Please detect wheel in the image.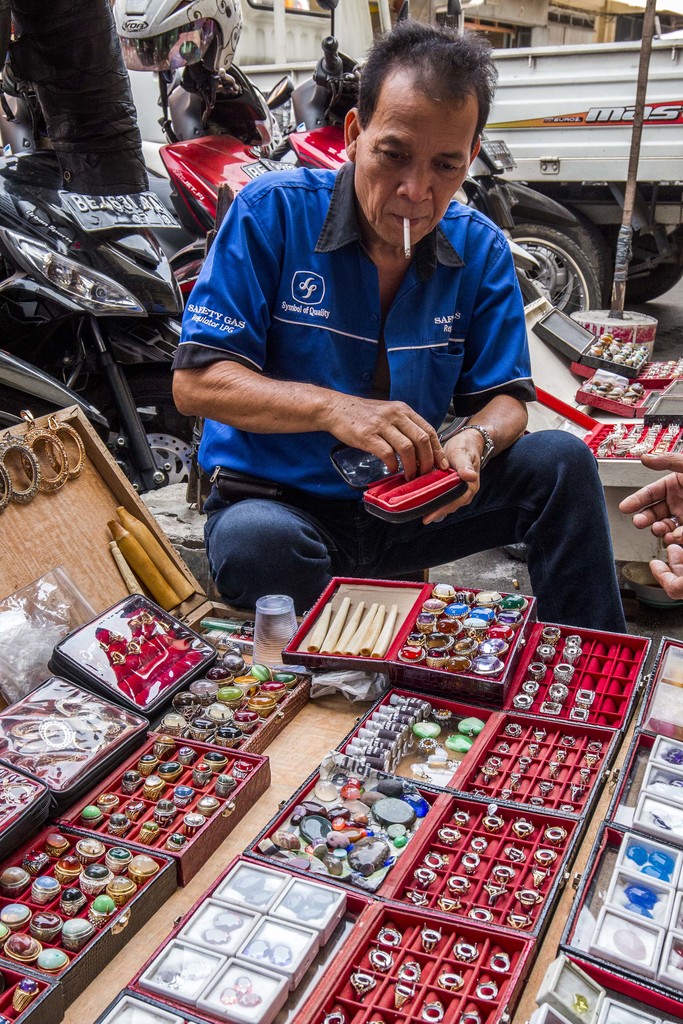
(506,212,598,321).
